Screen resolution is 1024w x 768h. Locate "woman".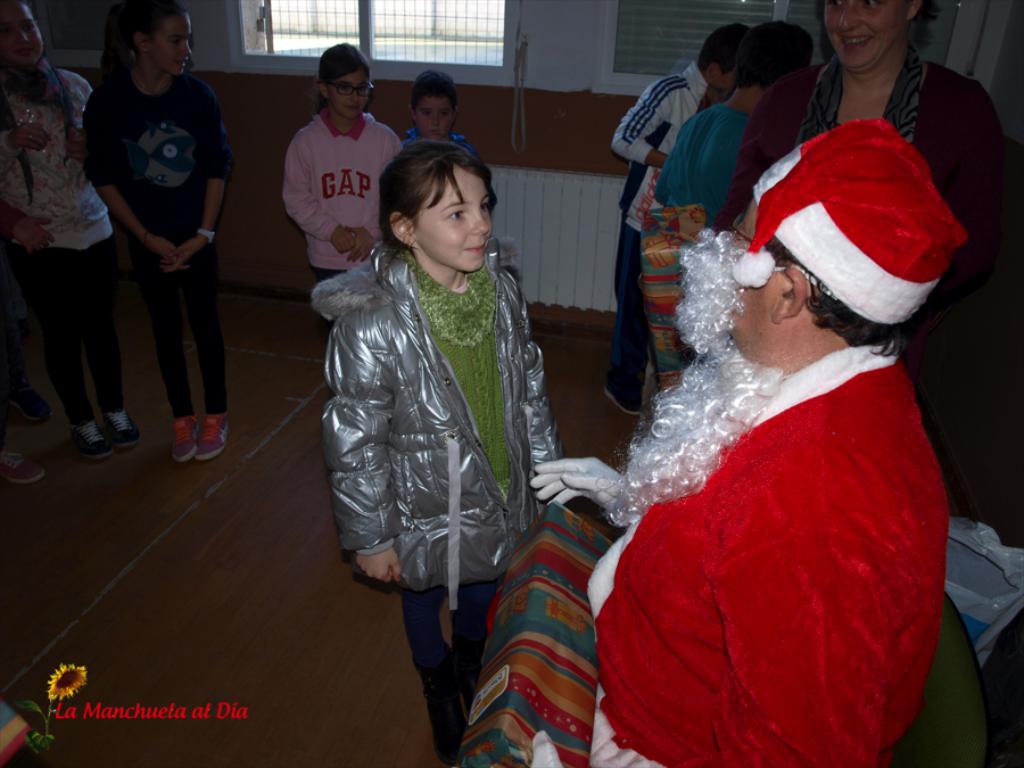
Rect(7, 0, 121, 481).
